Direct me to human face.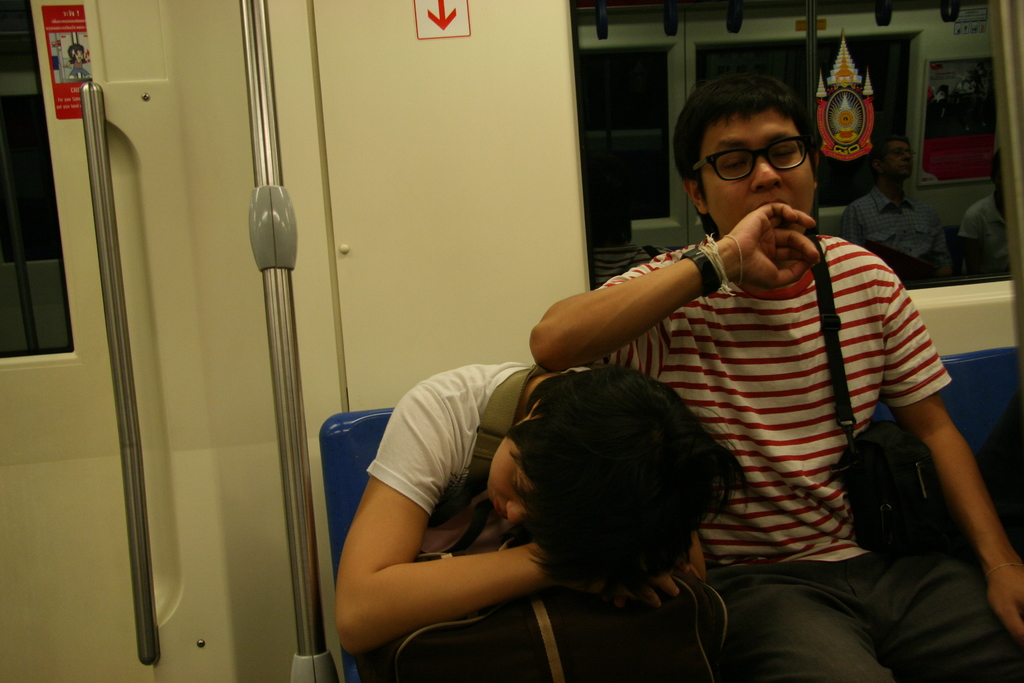
Direction: box(885, 139, 913, 183).
